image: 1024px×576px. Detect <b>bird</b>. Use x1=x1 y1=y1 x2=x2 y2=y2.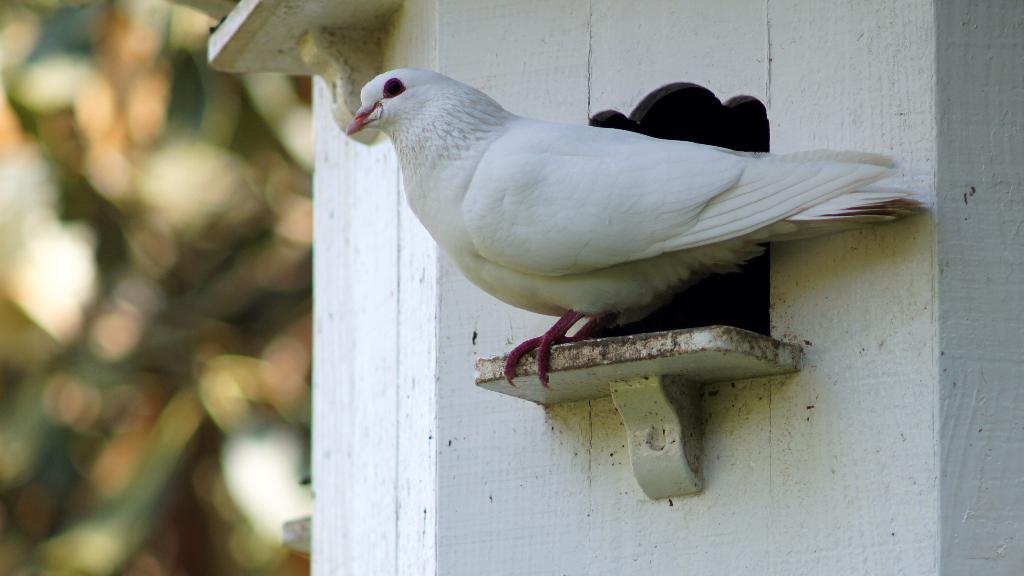
x1=353 y1=53 x2=881 y2=406.
